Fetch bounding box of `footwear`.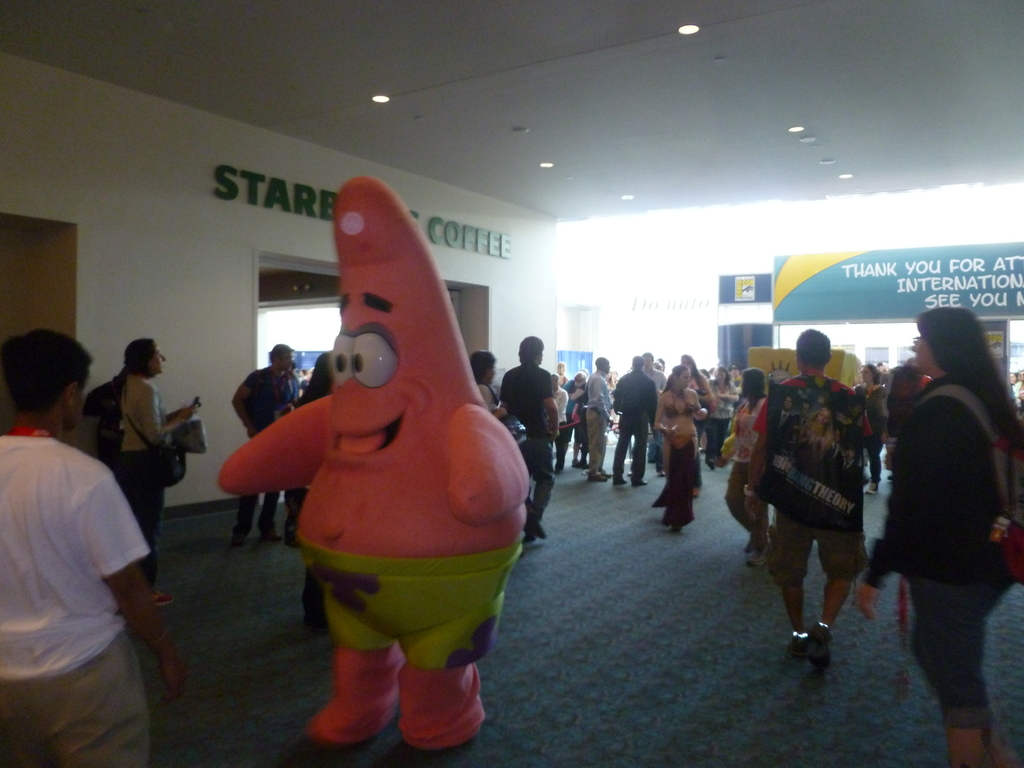
Bbox: bbox=(153, 589, 170, 605).
